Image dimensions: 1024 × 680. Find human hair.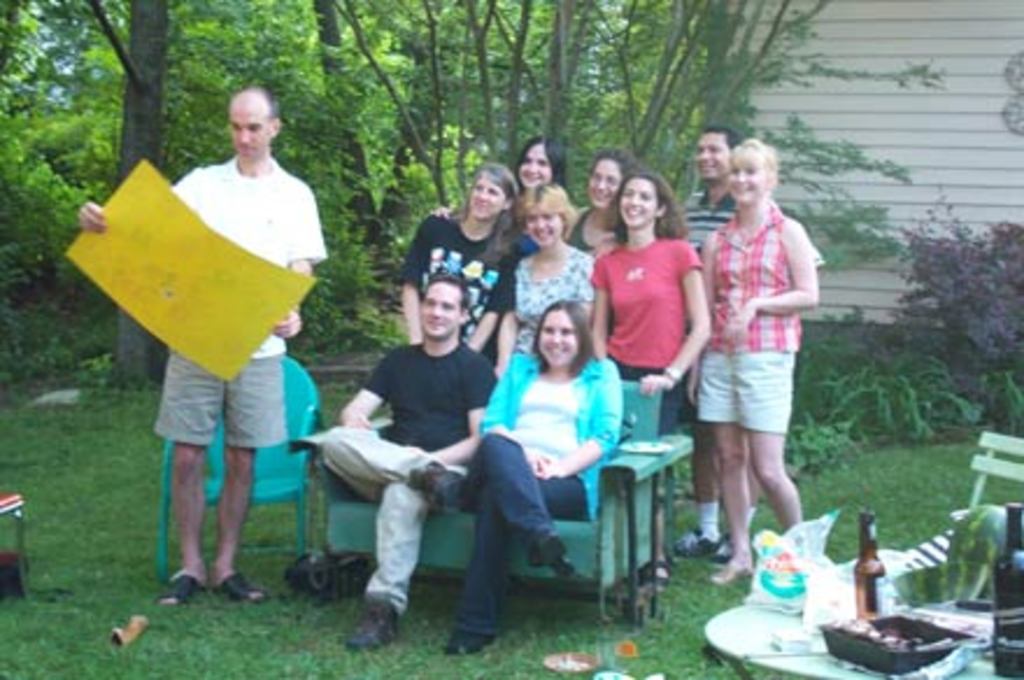
703, 123, 747, 156.
